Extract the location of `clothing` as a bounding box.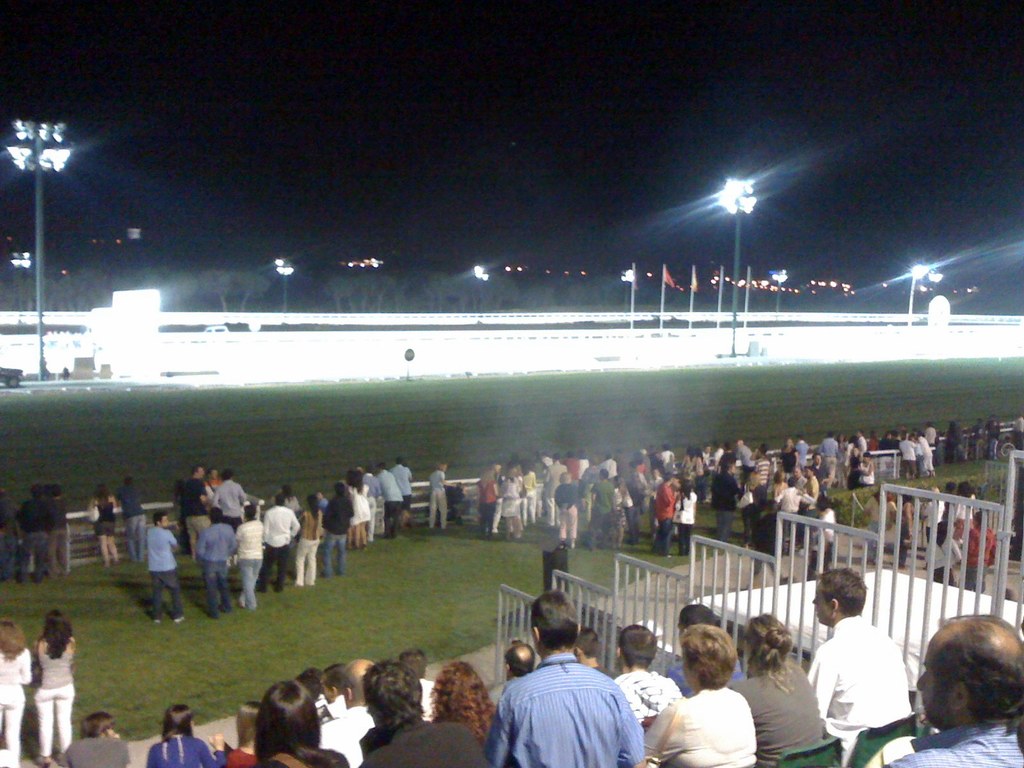
143, 726, 230, 767.
